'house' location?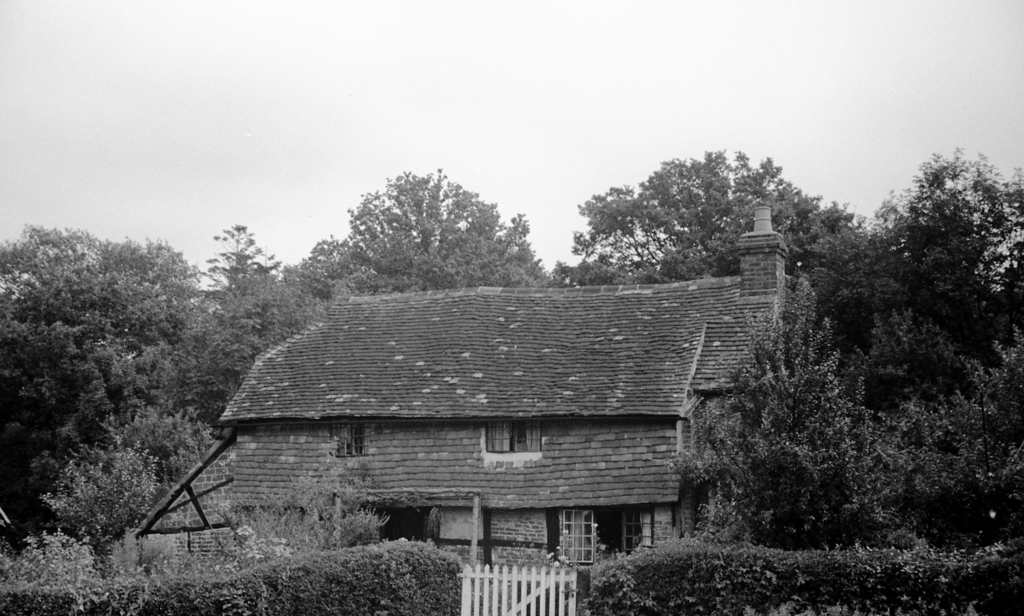
detection(177, 206, 812, 612)
